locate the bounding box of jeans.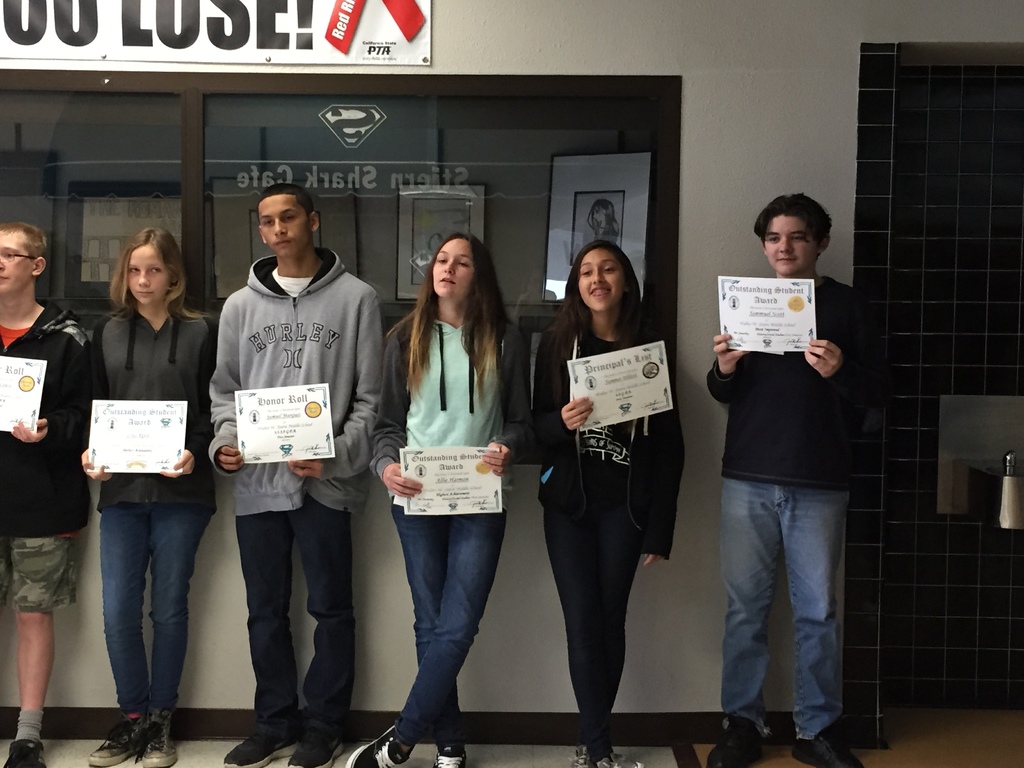
Bounding box: <region>247, 490, 350, 729</region>.
